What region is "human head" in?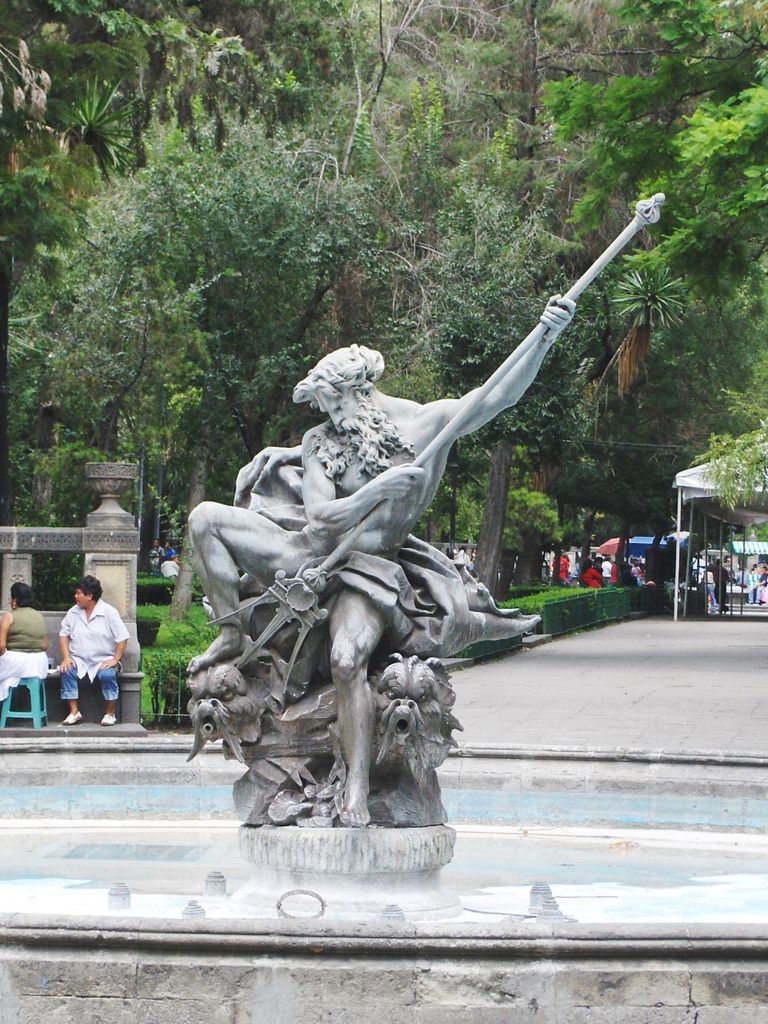
region(593, 554, 603, 569).
